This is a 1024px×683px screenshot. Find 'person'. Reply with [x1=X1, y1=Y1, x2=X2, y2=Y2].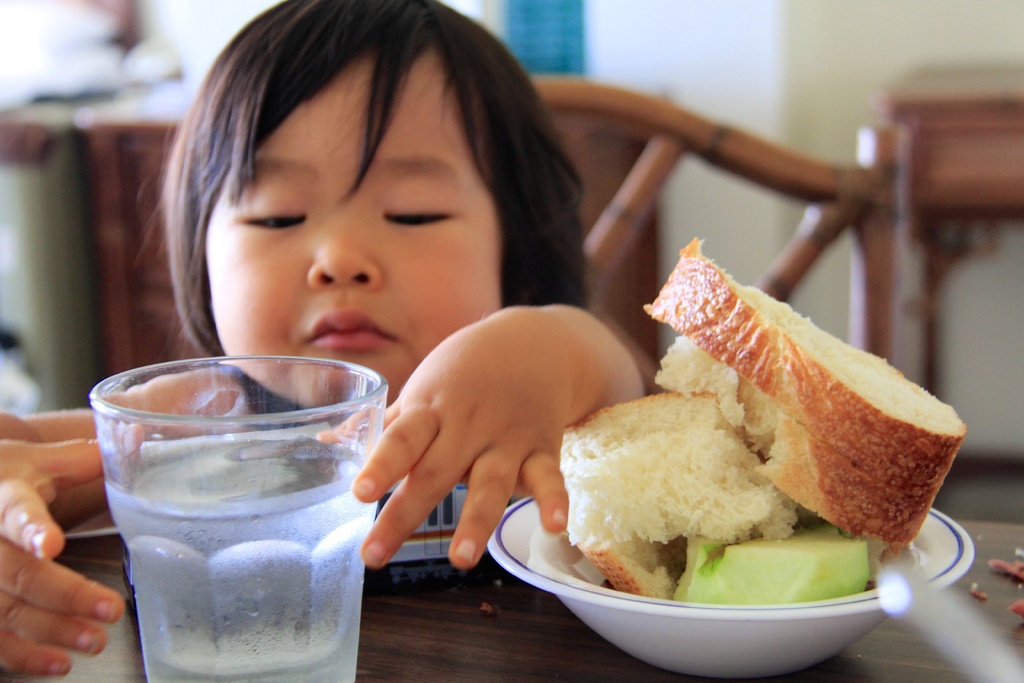
[x1=0, y1=0, x2=642, y2=675].
